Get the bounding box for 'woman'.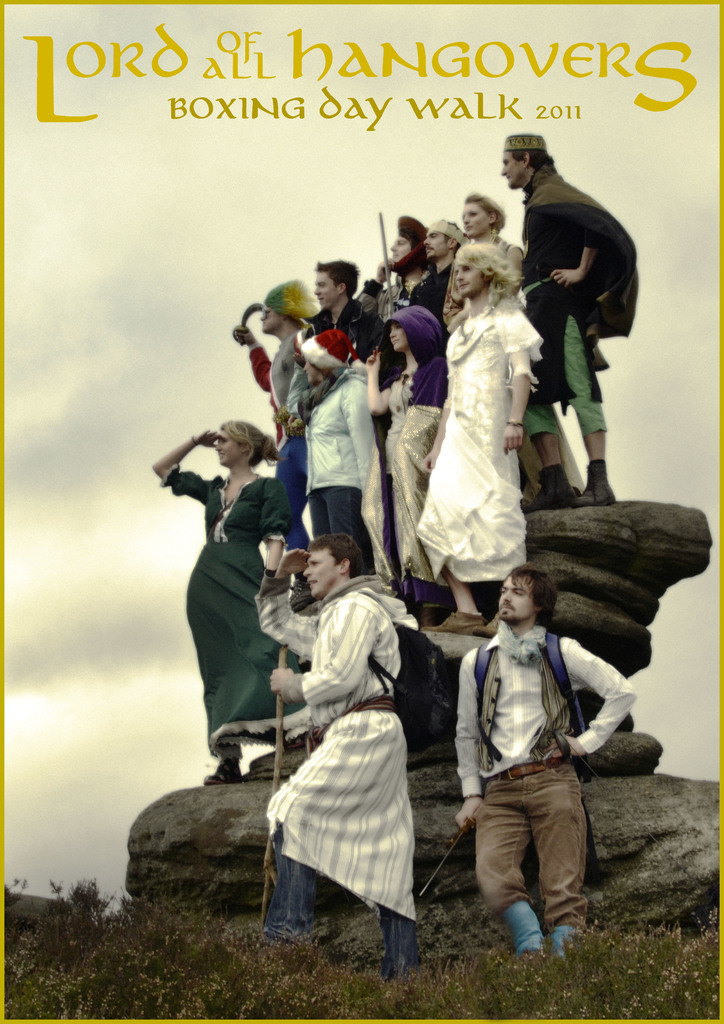
locate(364, 302, 449, 629).
